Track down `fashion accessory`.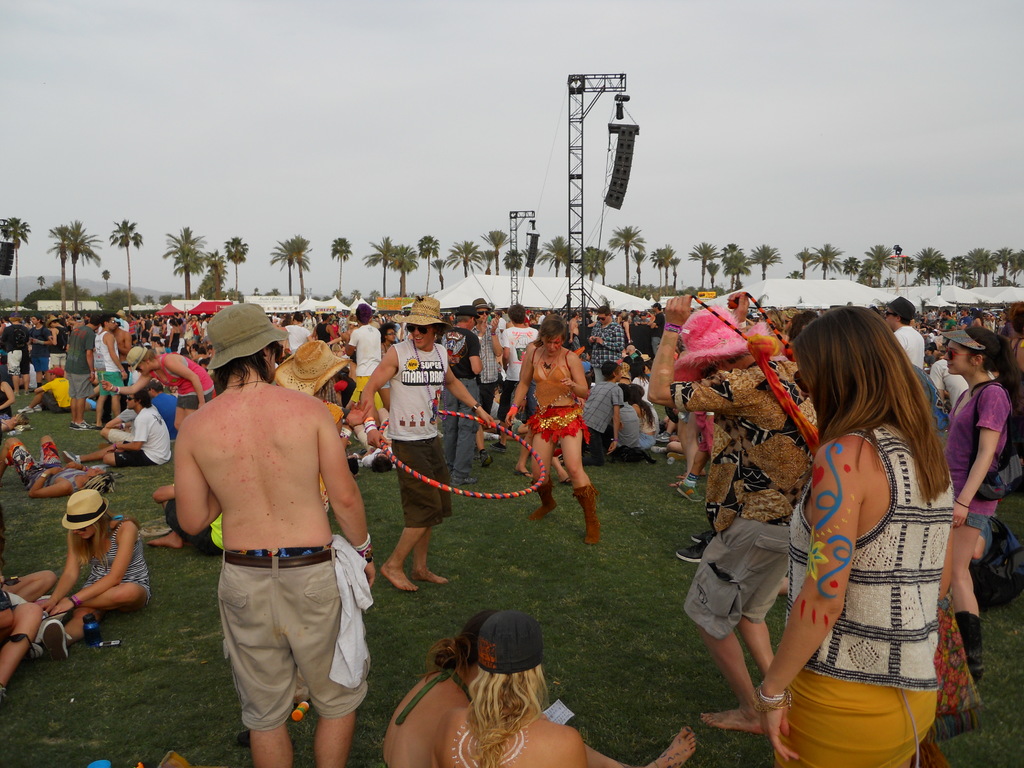
Tracked to (left=471, top=398, right=483, bottom=414).
